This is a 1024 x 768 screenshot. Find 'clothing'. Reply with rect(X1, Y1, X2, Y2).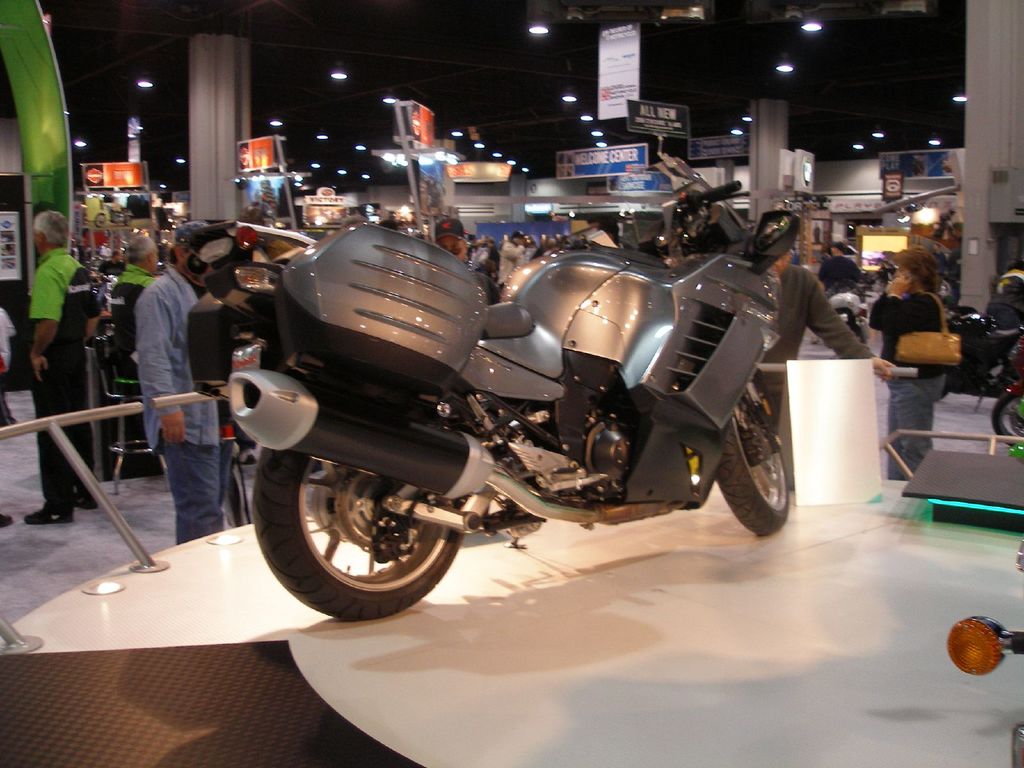
rect(756, 255, 879, 416).
